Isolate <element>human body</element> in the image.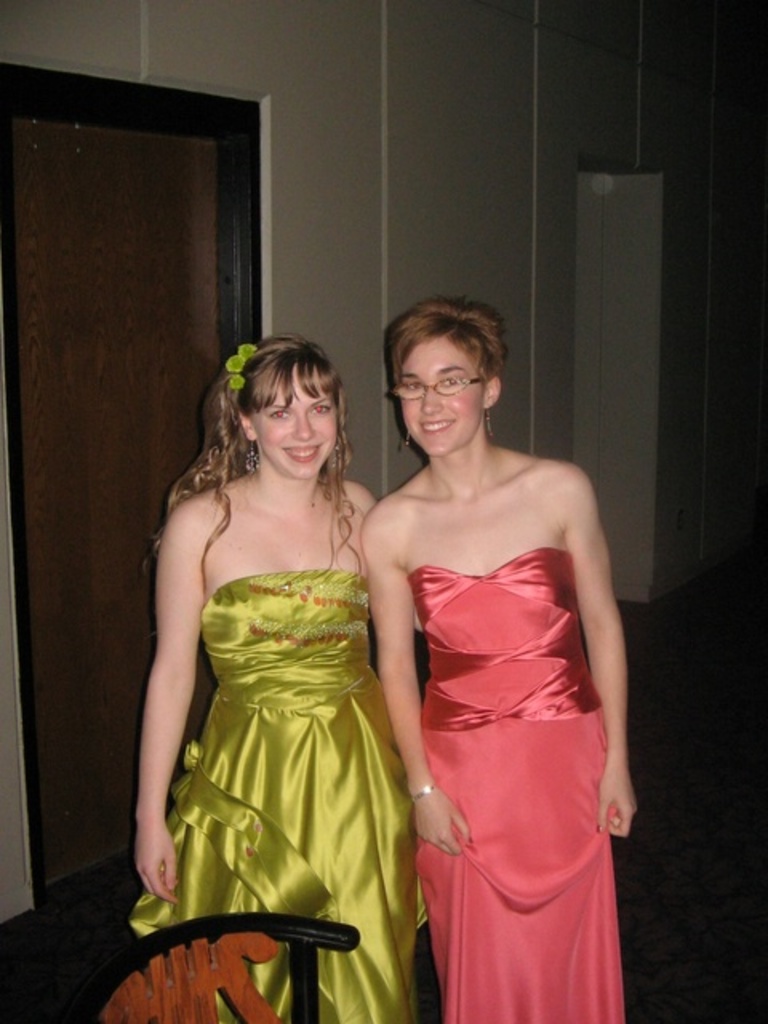
Isolated region: box=[363, 298, 627, 1022].
